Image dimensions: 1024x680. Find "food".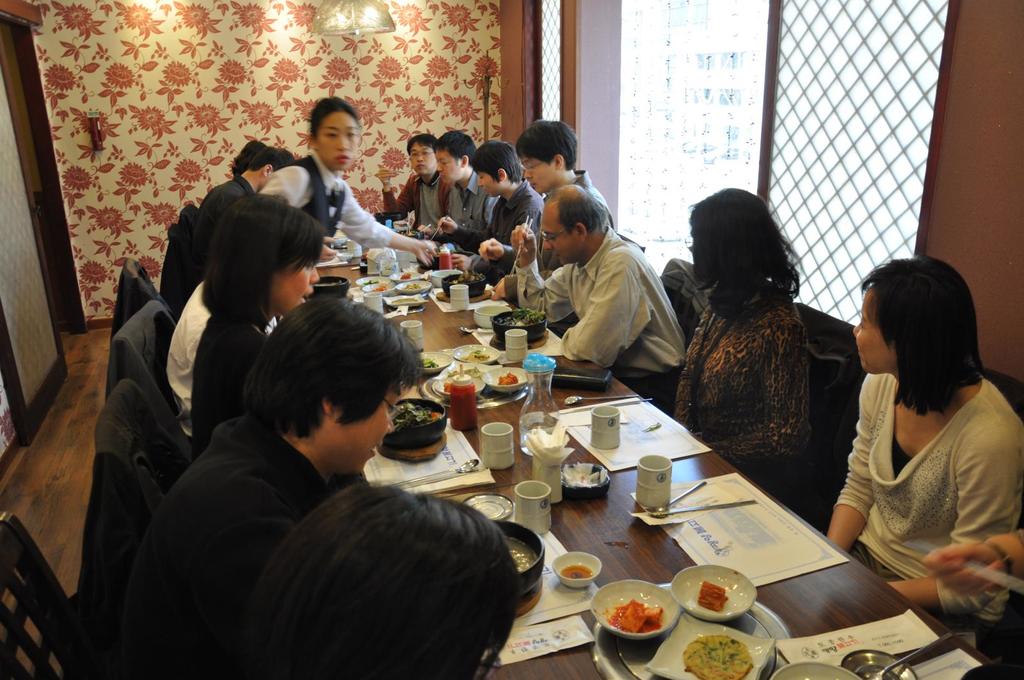
detection(611, 599, 661, 633).
